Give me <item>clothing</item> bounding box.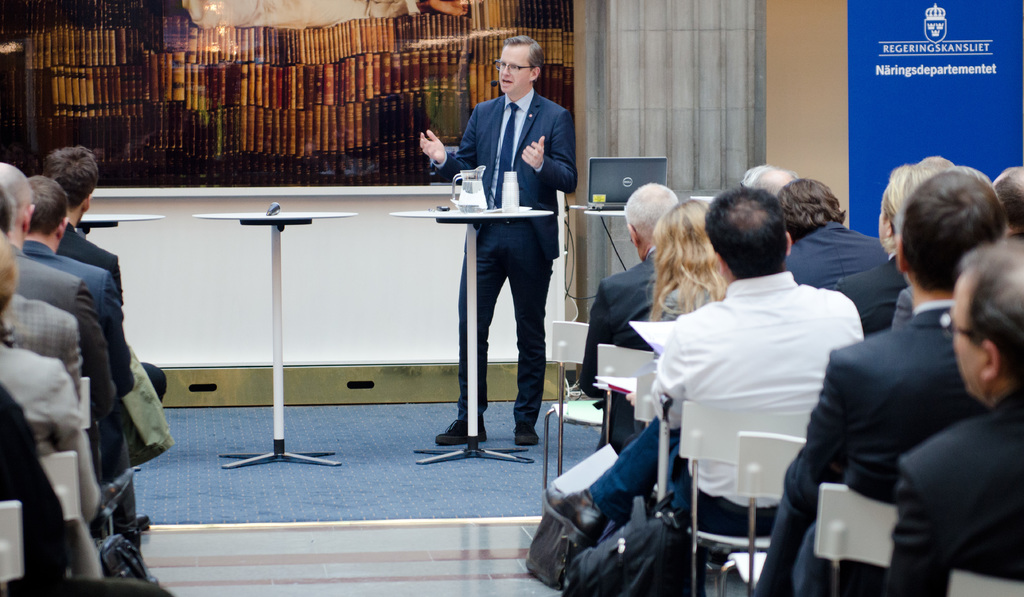
l=578, t=258, r=670, b=379.
